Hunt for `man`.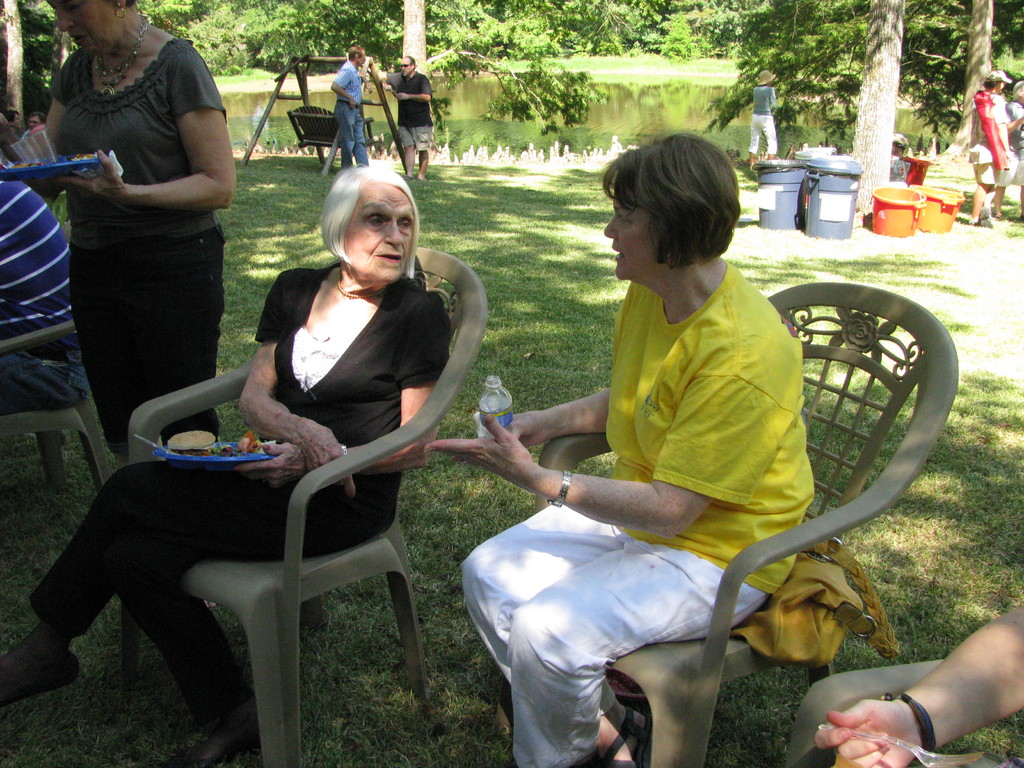
Hunted down at box(329, 45, 364, 175).
